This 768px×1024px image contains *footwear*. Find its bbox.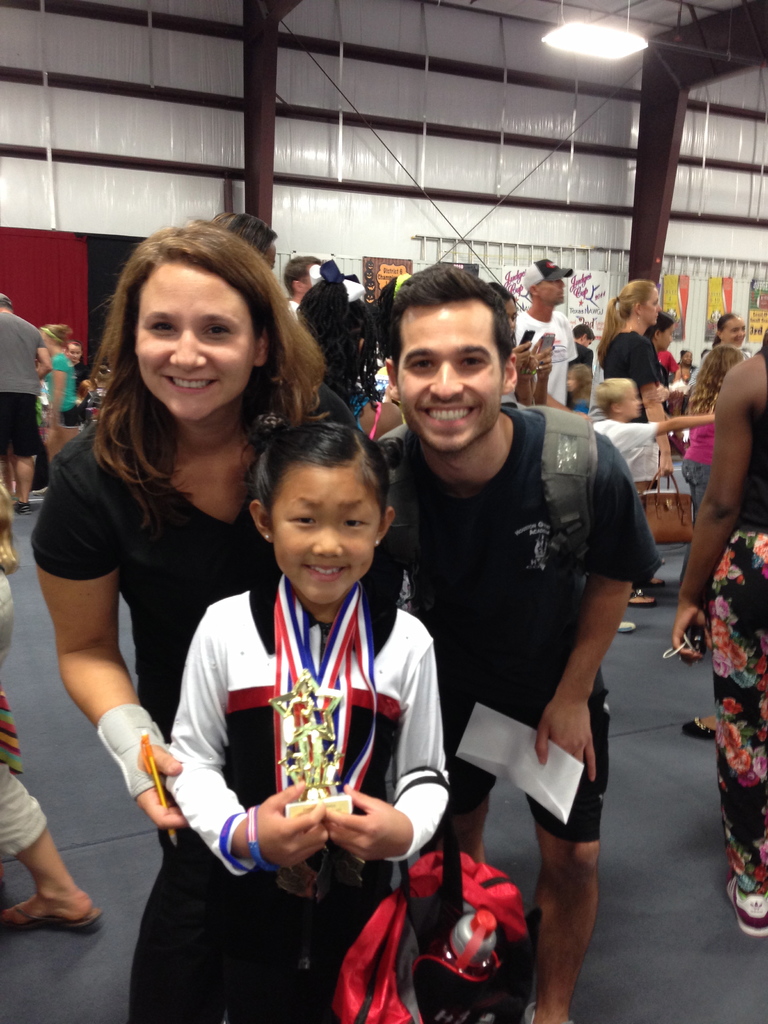
x1=718 y1=862 x2=765 y2=941.
